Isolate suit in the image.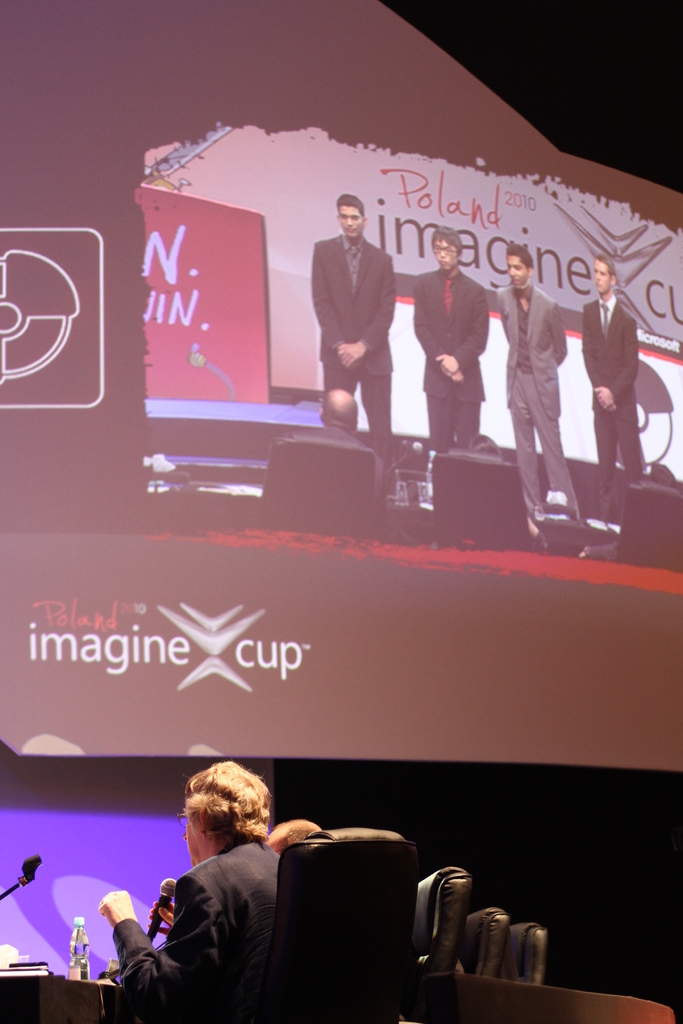
Isolated region: (x1=289, y1=207, x2=408, y2=418).
